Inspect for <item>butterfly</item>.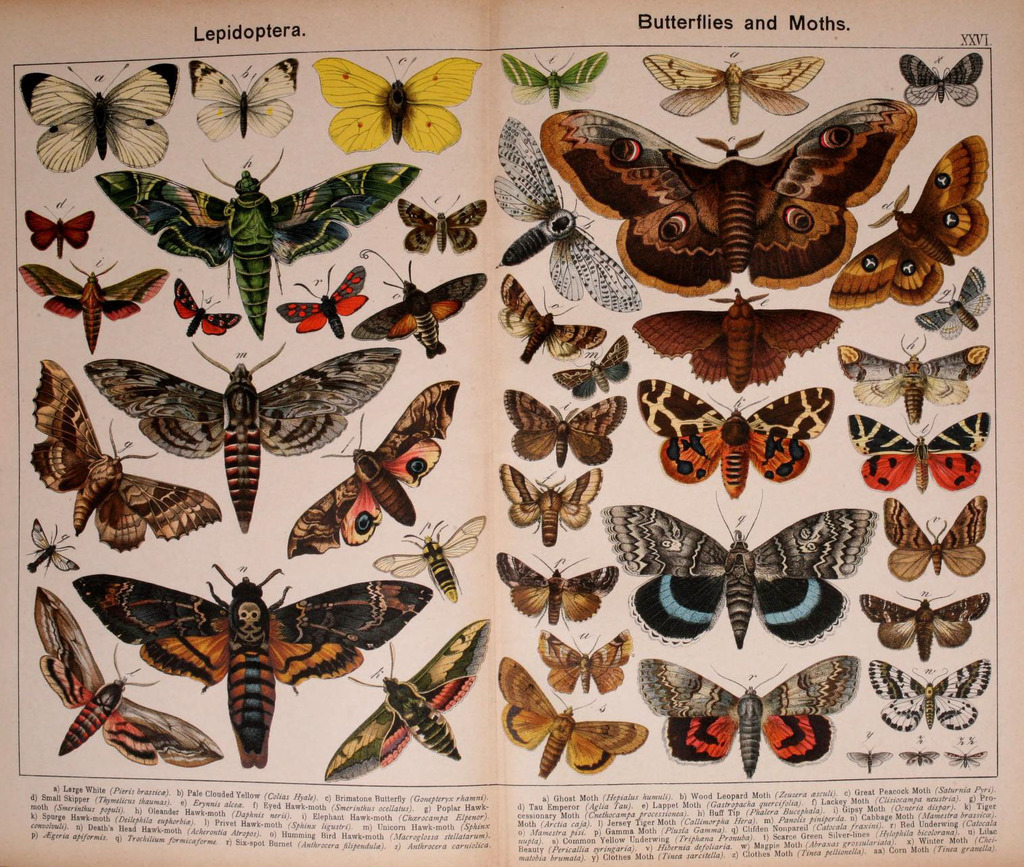
Inspection: 75:572:433:772.
